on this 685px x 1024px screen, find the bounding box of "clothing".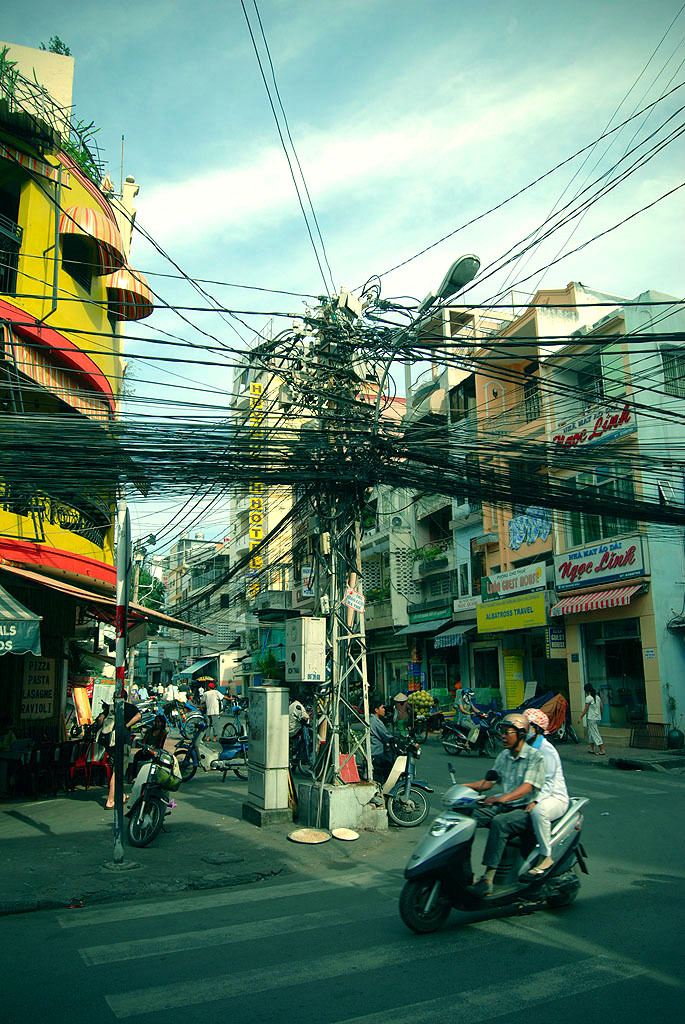
Bounding box: 487 743 545 800.
